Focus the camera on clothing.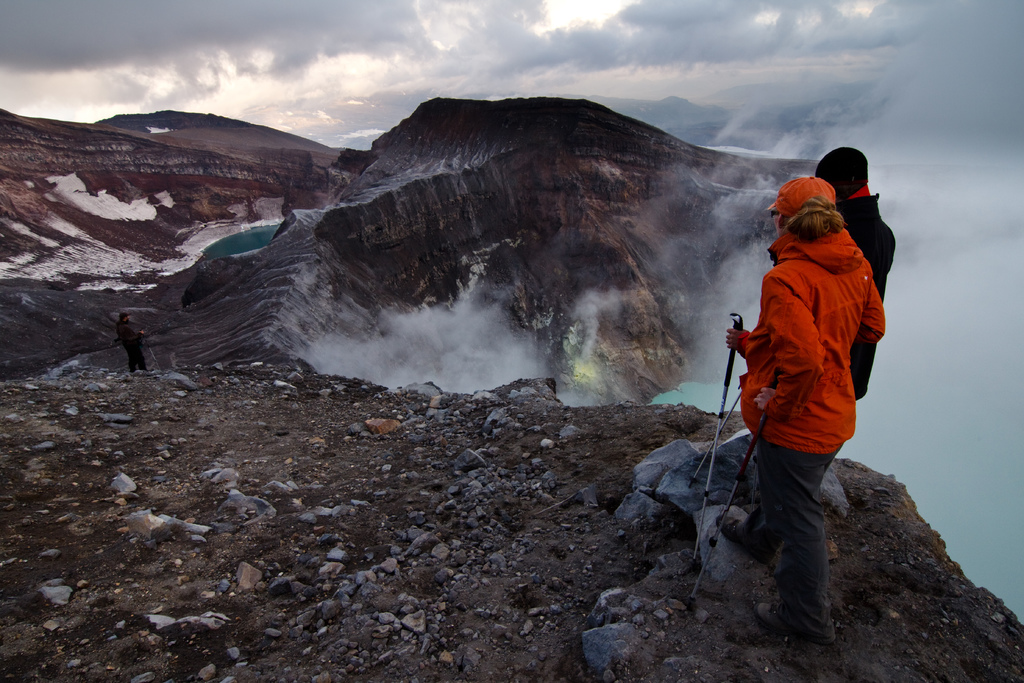
Focus region: box(835, 193, 897, 404).
